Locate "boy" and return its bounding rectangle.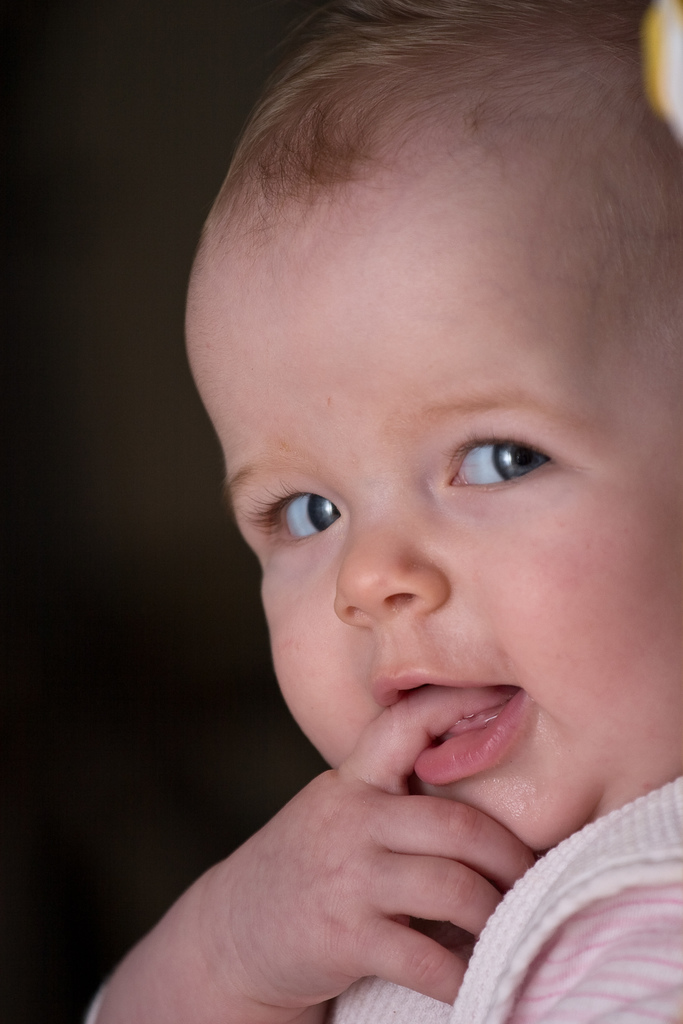
locate(88, 0, 682, 1023).
